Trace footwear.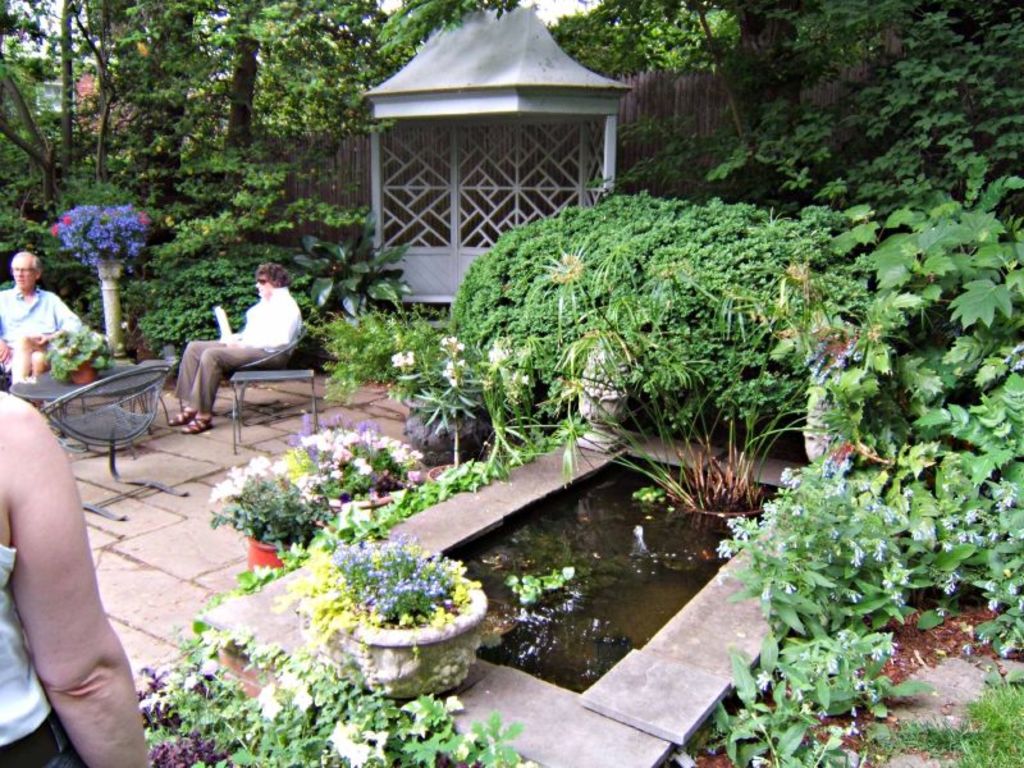
Traced to {"x1": 165, "y1": 412, "x2": 195, "y2": 428}.
